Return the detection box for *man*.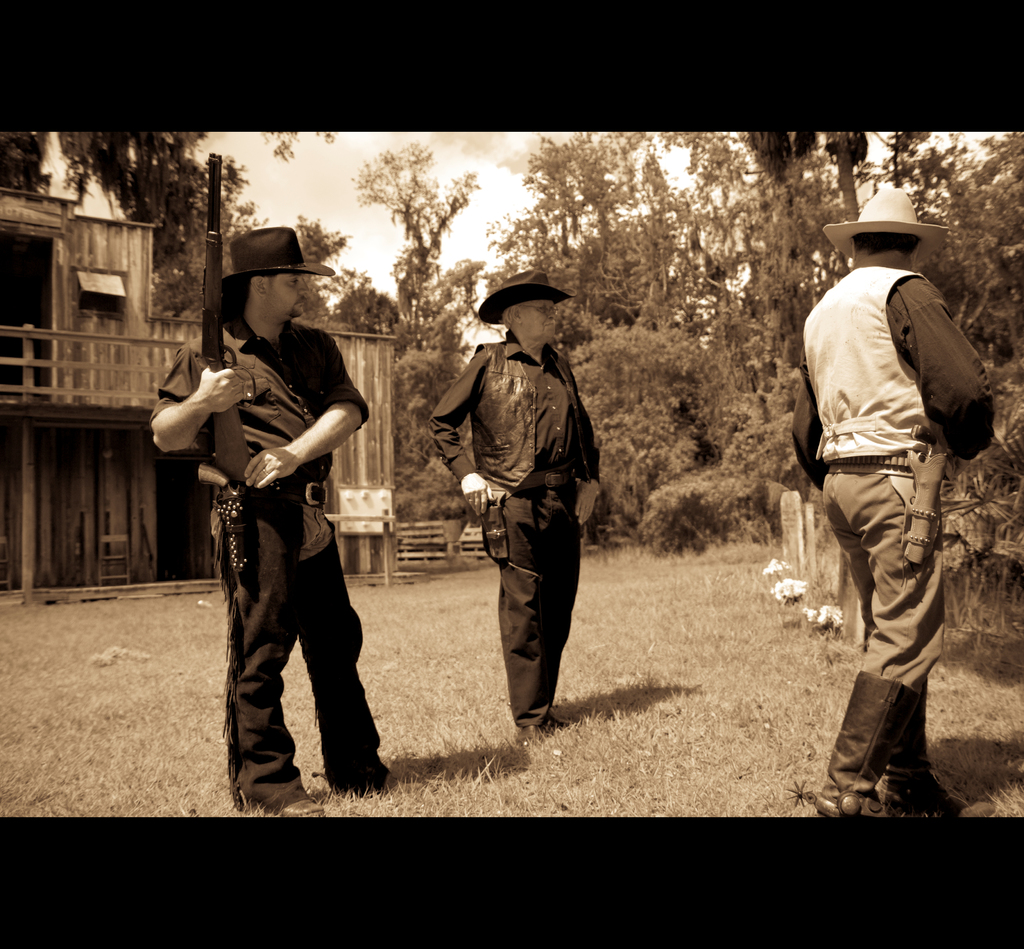
x1=147, y1=230, x2=392, y2=817.
